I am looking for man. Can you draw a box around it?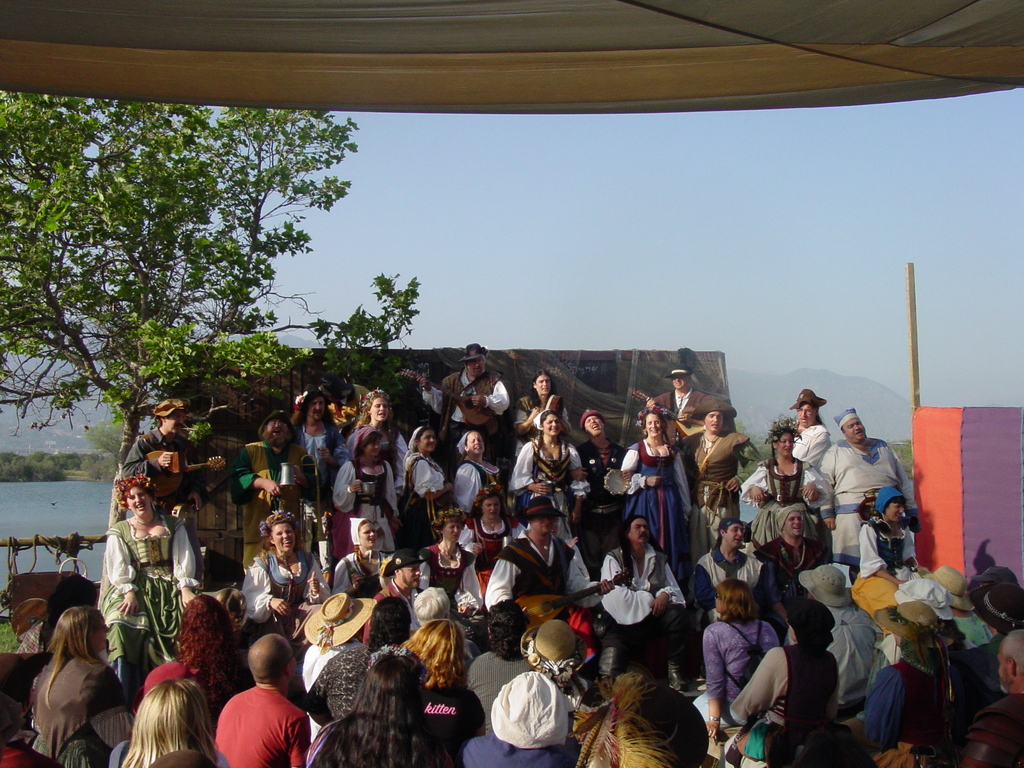
Sure, the bounding box is x1=759, y1=487, x2=812, y2=608.
